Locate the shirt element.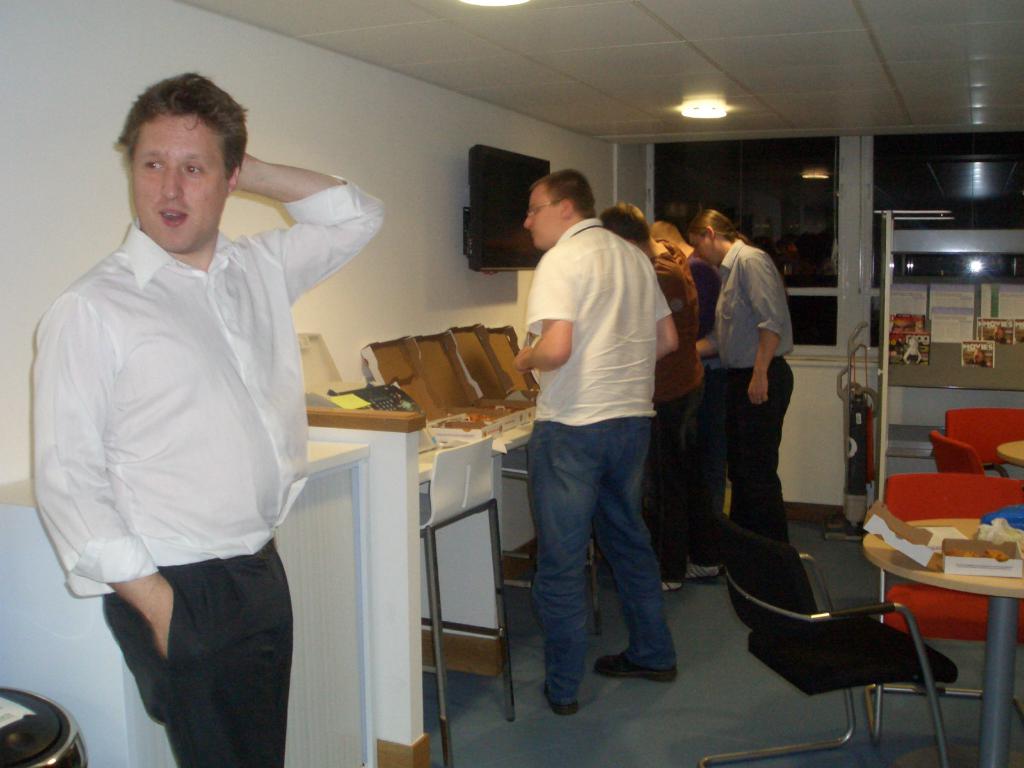
Element bbox: <box>27,175,386,597</box>.
